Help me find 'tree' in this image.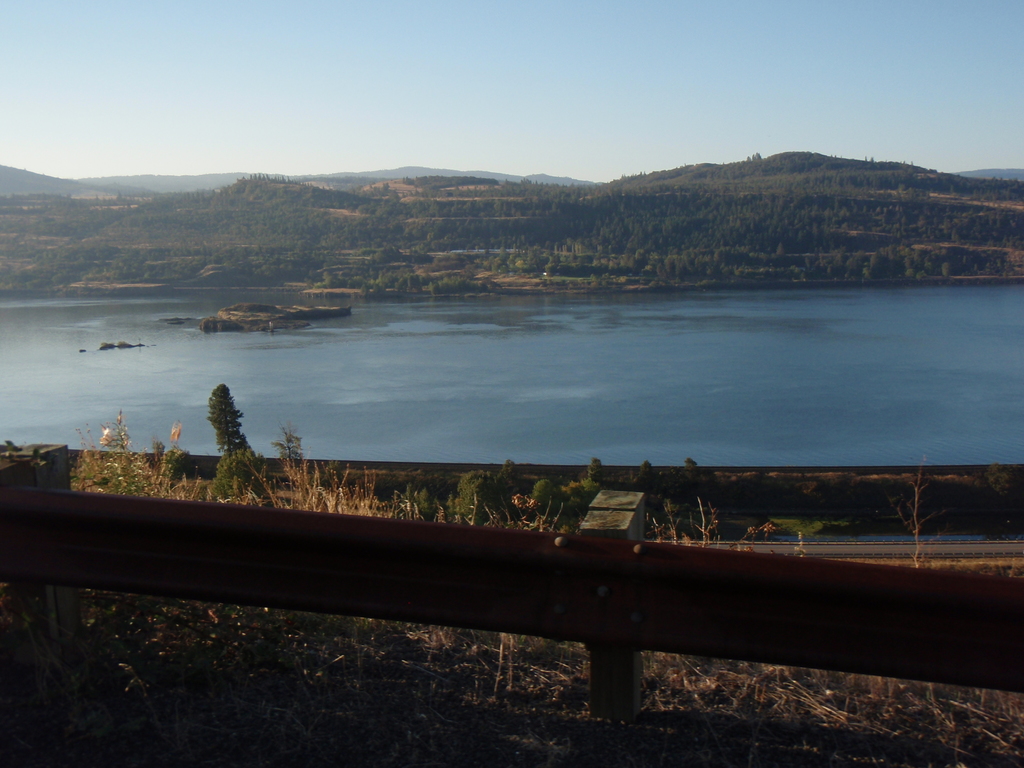
Found it: <region>635, 460, 653, 488</region>.
